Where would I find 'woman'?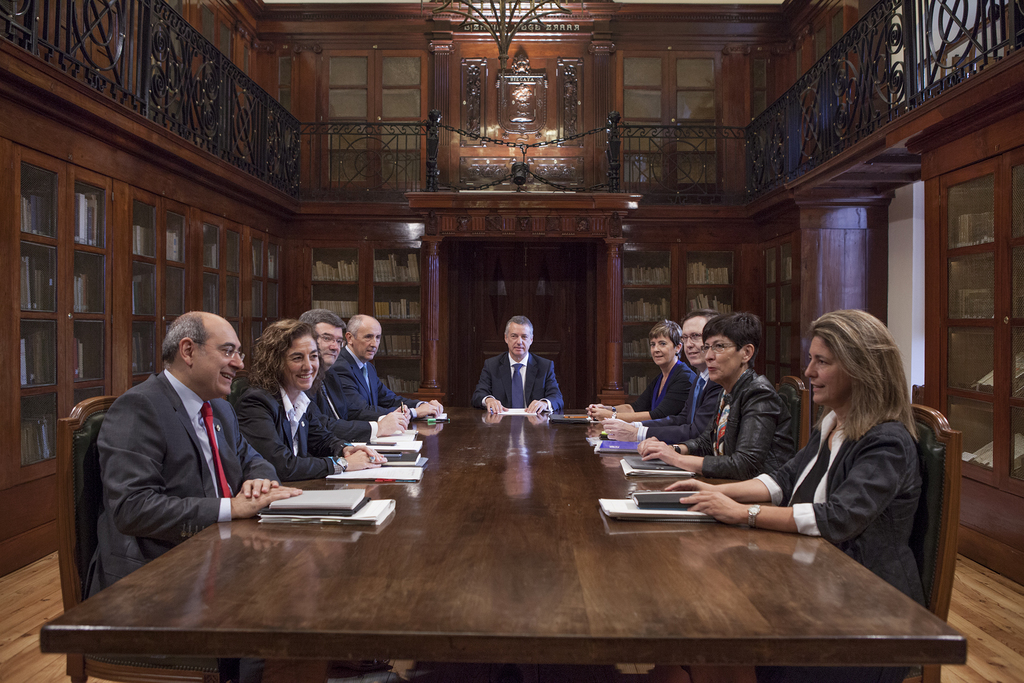
At box=[229, 319, 385, 481].
